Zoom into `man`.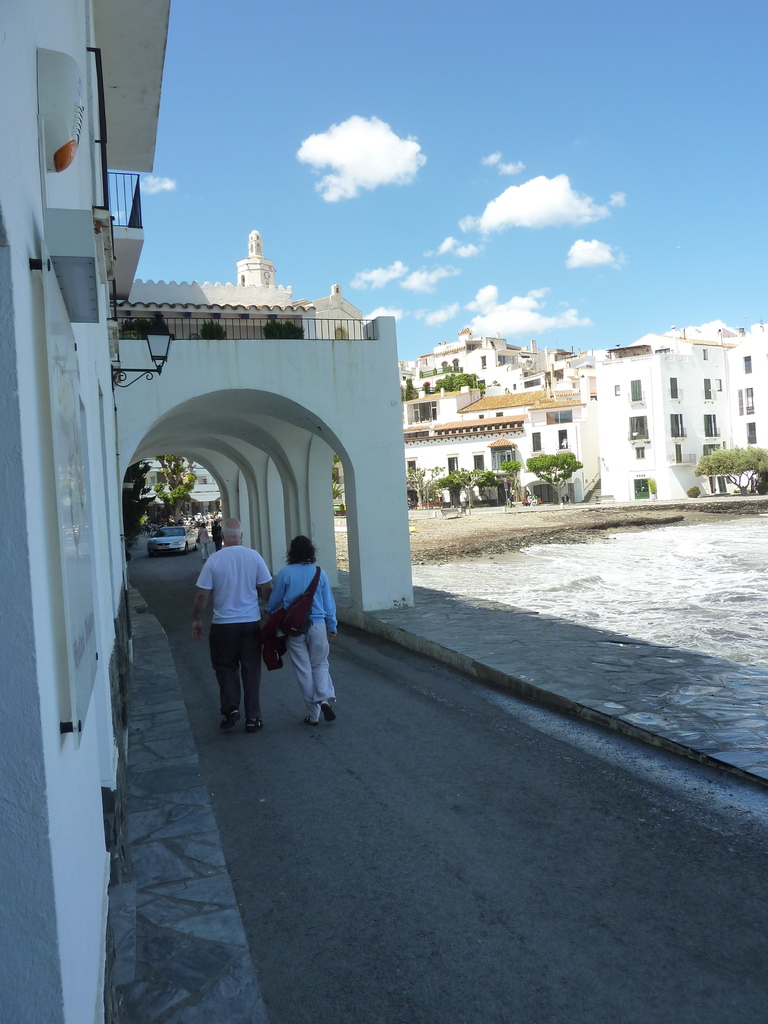
Zoom target: crop(188, 522, 280, 733).
